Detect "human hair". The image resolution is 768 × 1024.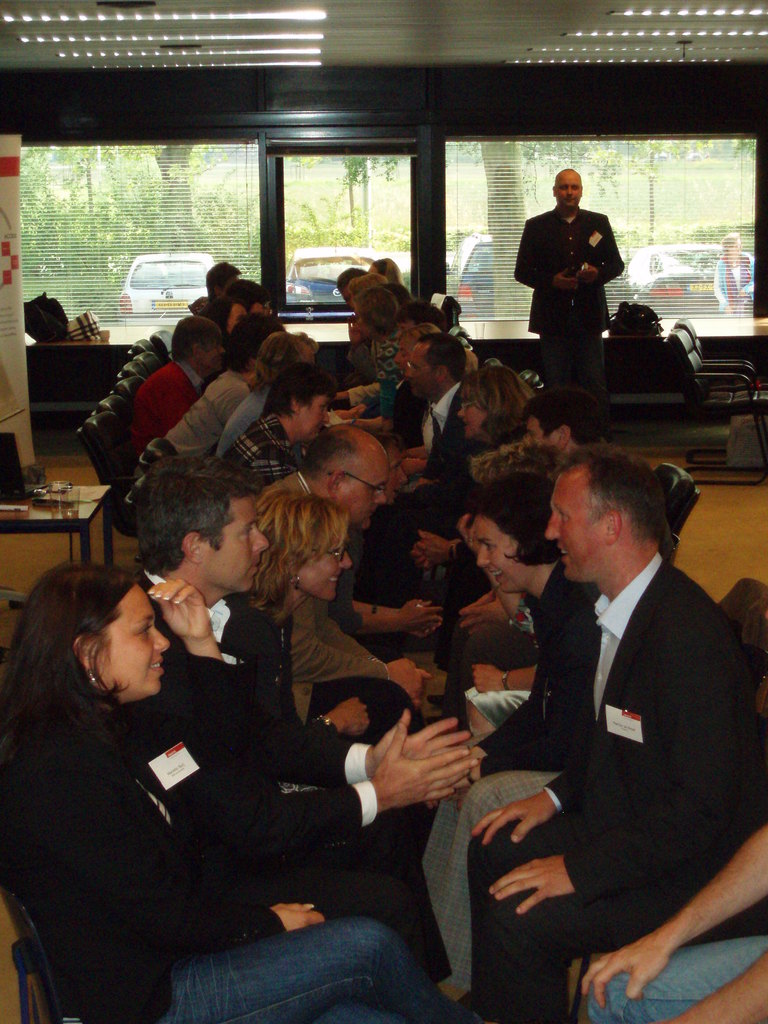
(left=300, top=423, right=365, bottom=479).
